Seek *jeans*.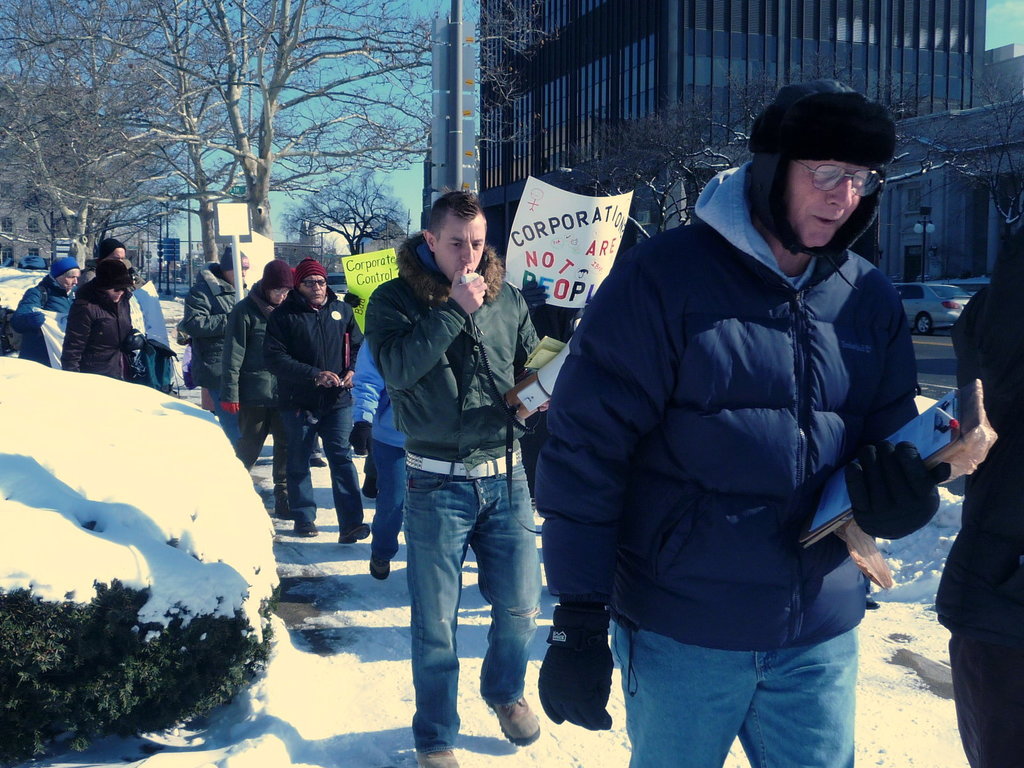
[left=208, top=387, right=244, bottom=444].
